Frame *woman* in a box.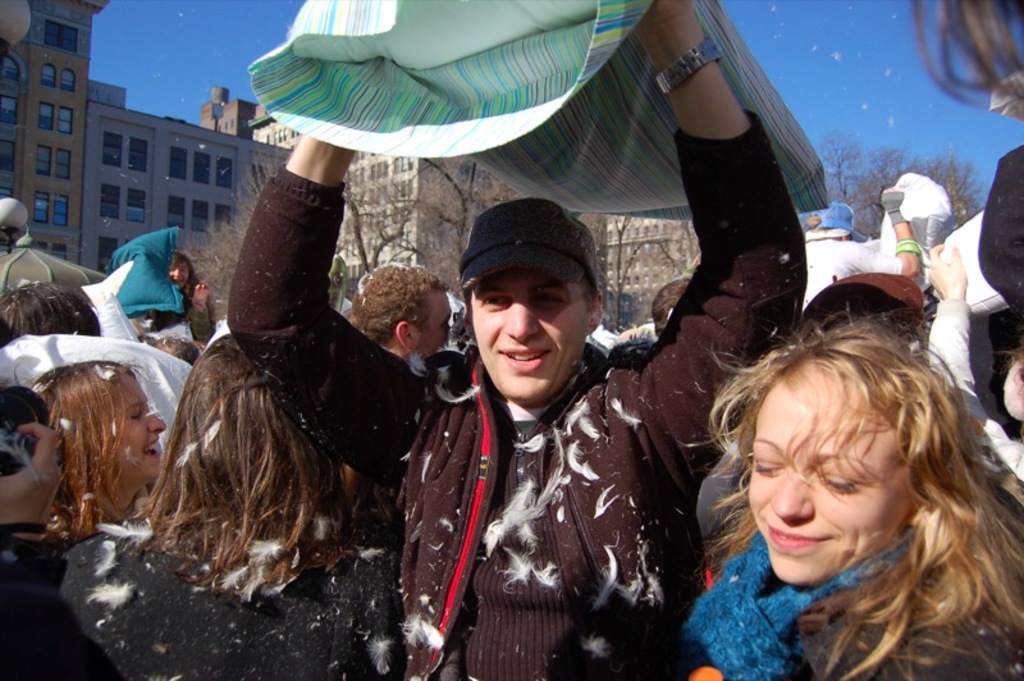
bbox=(660, 317, 1023, 676).
